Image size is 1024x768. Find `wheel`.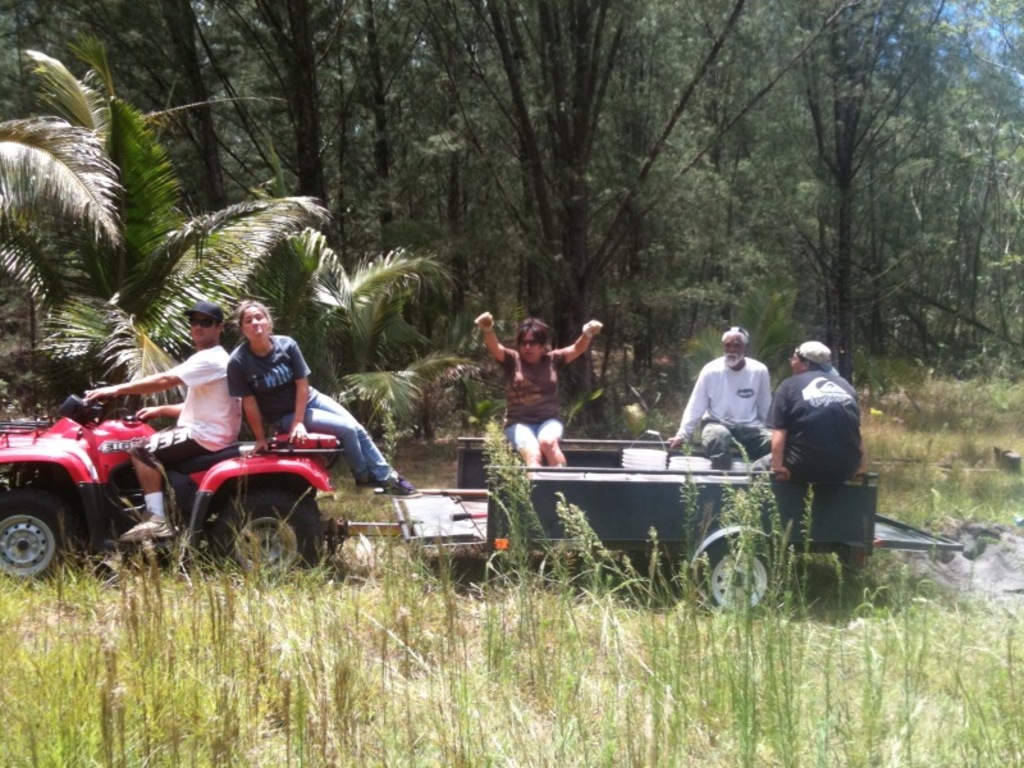
[left=689, top=536, right=794, bottom=622].
